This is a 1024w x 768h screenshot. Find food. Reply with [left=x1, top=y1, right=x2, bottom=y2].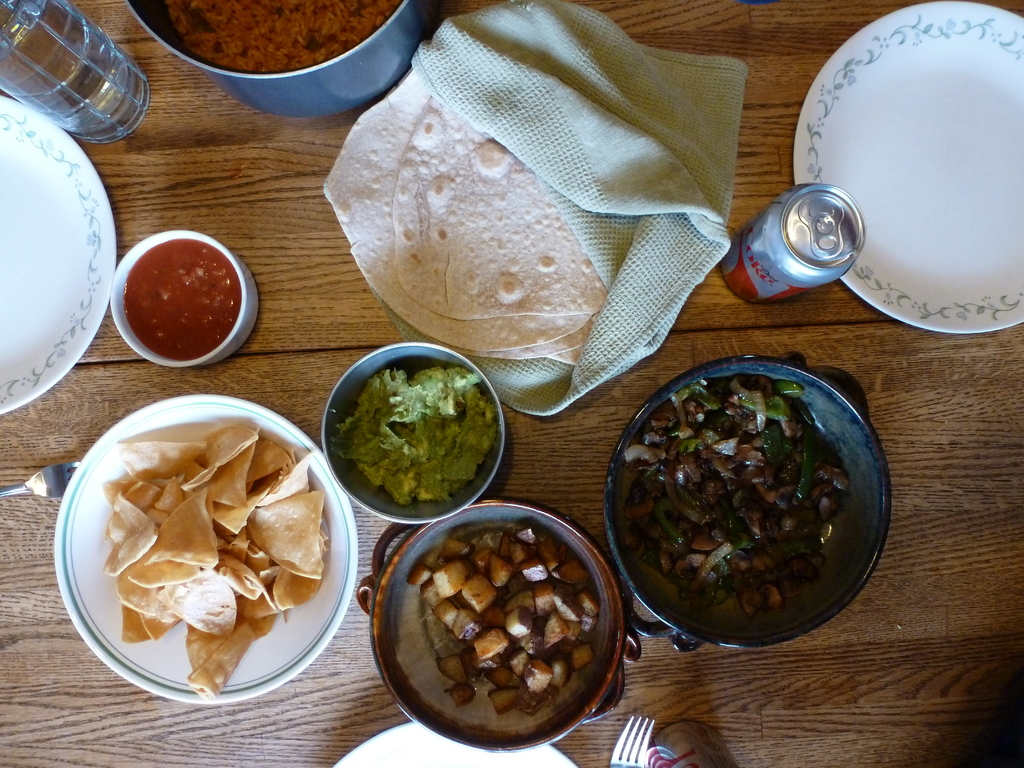
[left=318, top=66, right=609, bottom=369].
